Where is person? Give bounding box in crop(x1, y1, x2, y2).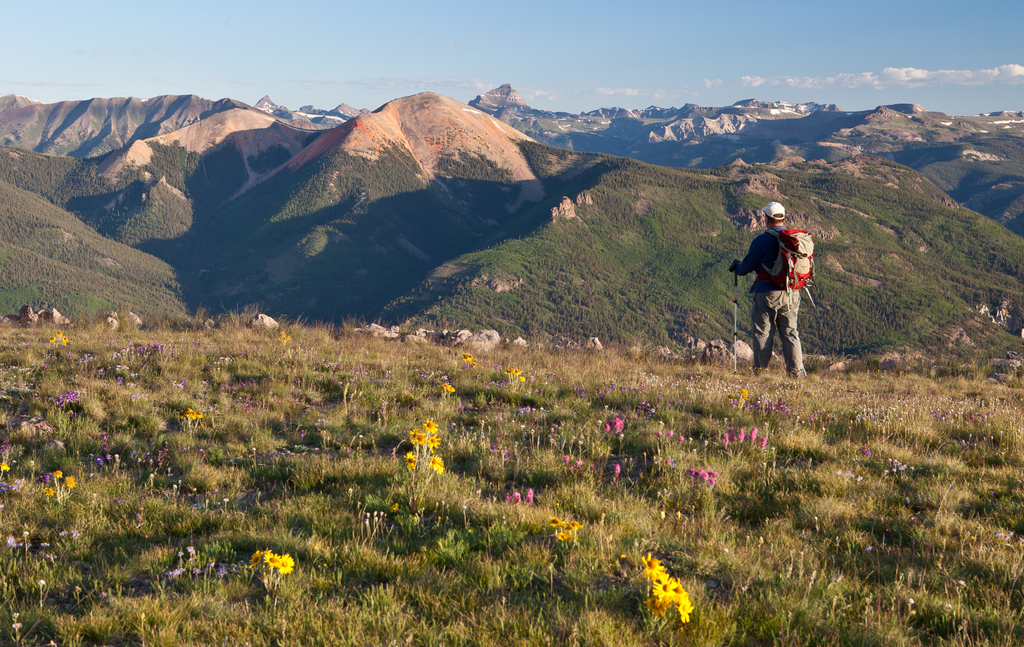
crop(748, 196, 820, 379).
